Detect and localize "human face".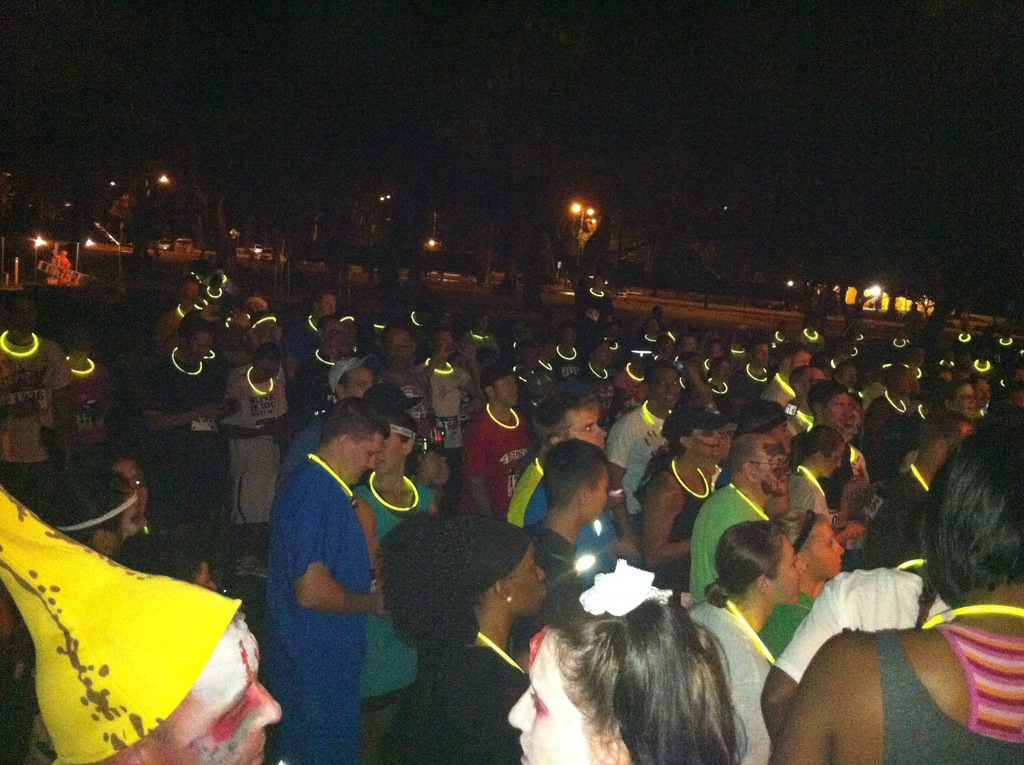
Localized at box=[495, 380, 518, 405].
